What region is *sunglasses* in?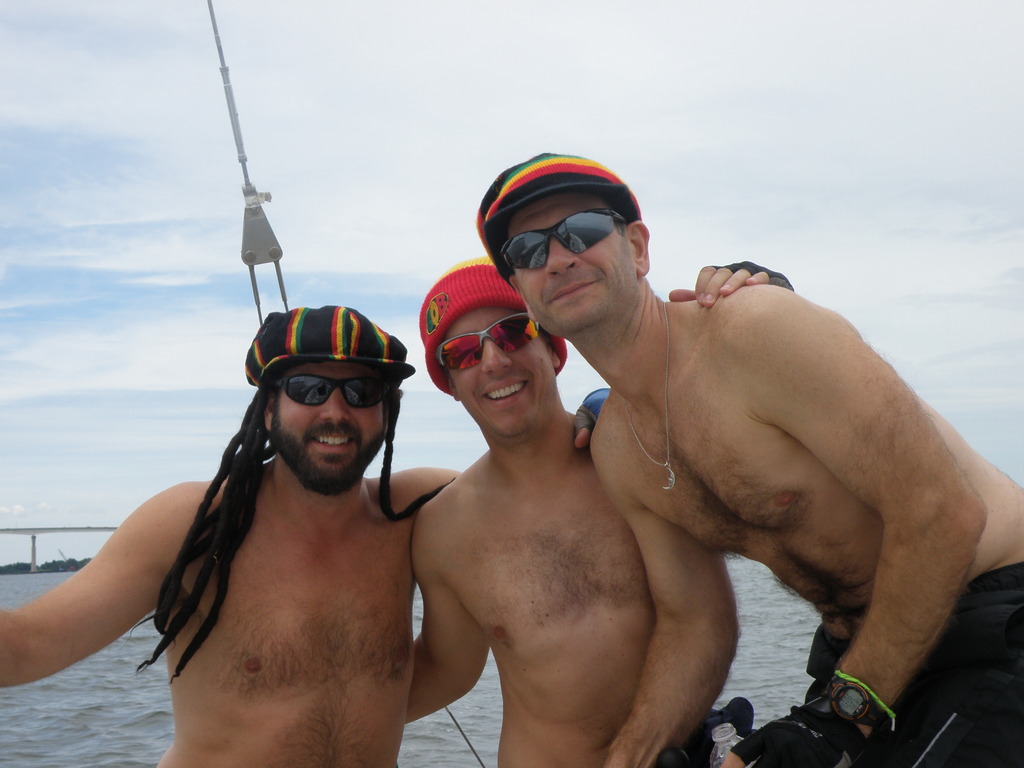
(left=275, top=375, right=396, bottom=405).
